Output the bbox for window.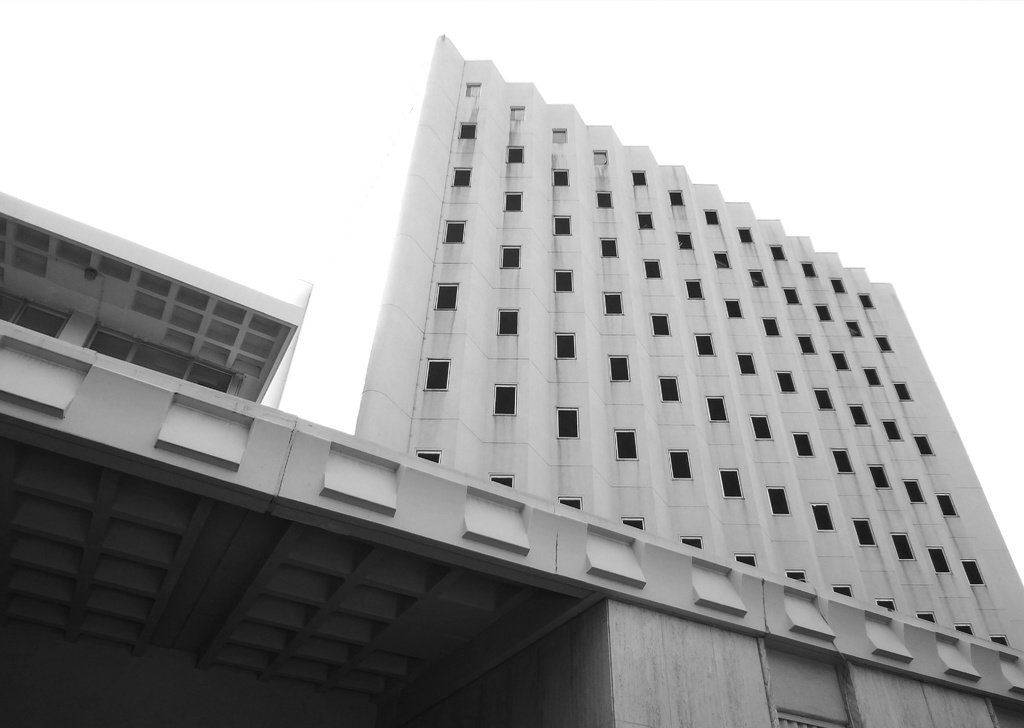
region(693, 330, 717, 357).
